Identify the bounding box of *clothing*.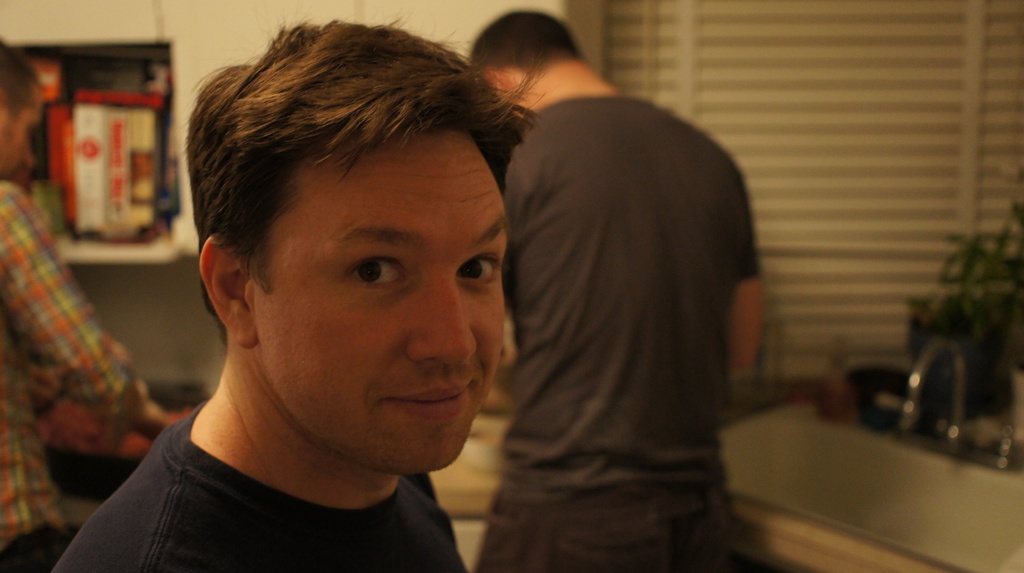
[left=50, top=398, right=470, bottom=572].
